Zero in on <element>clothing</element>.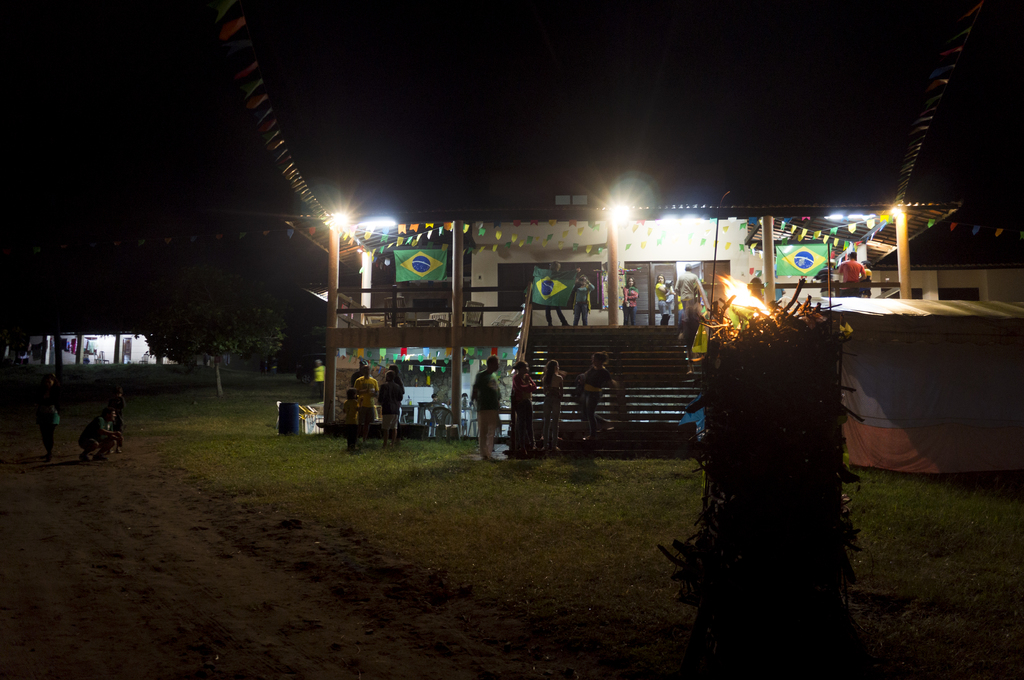
Zeroed in: bbox(378, 379, 402, 434).
